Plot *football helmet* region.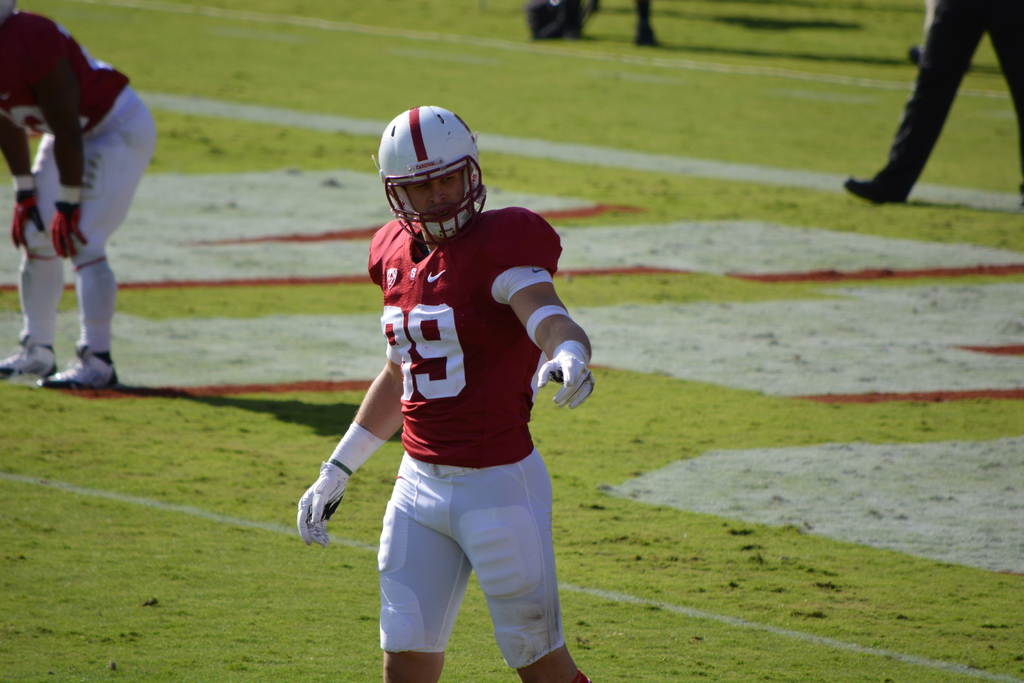
Plotted at crop(367, 98, 485, 256).
